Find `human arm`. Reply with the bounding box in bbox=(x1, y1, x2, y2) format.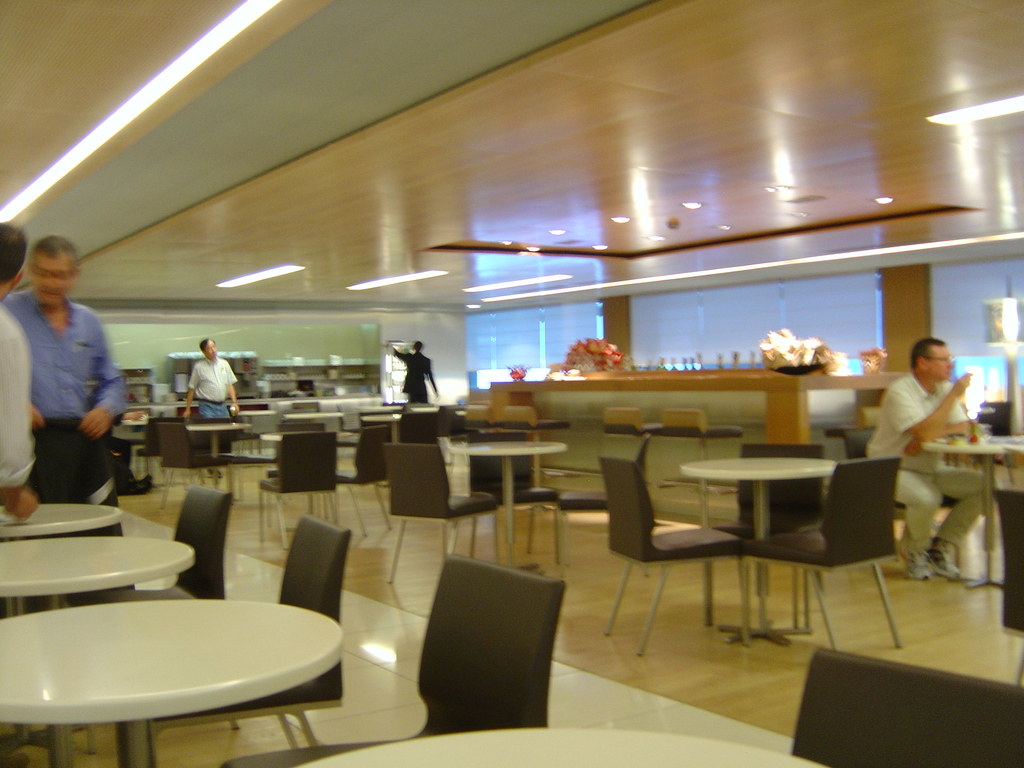
bbox=(226, 361, 239, 418).
